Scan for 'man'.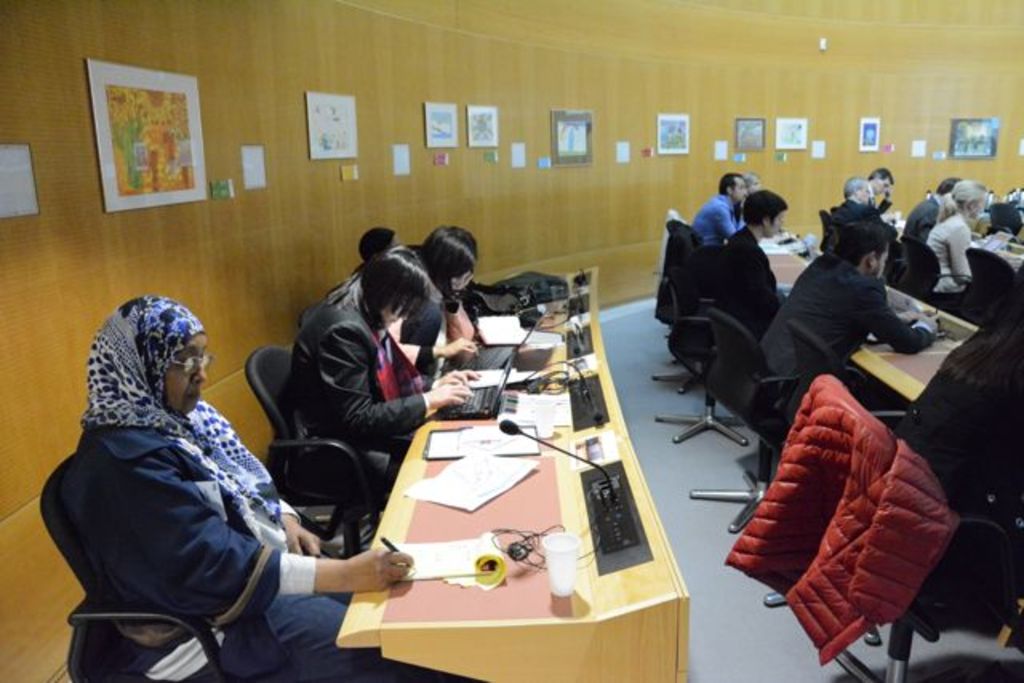
Scan result: rect(846, 152, 906, 222).
